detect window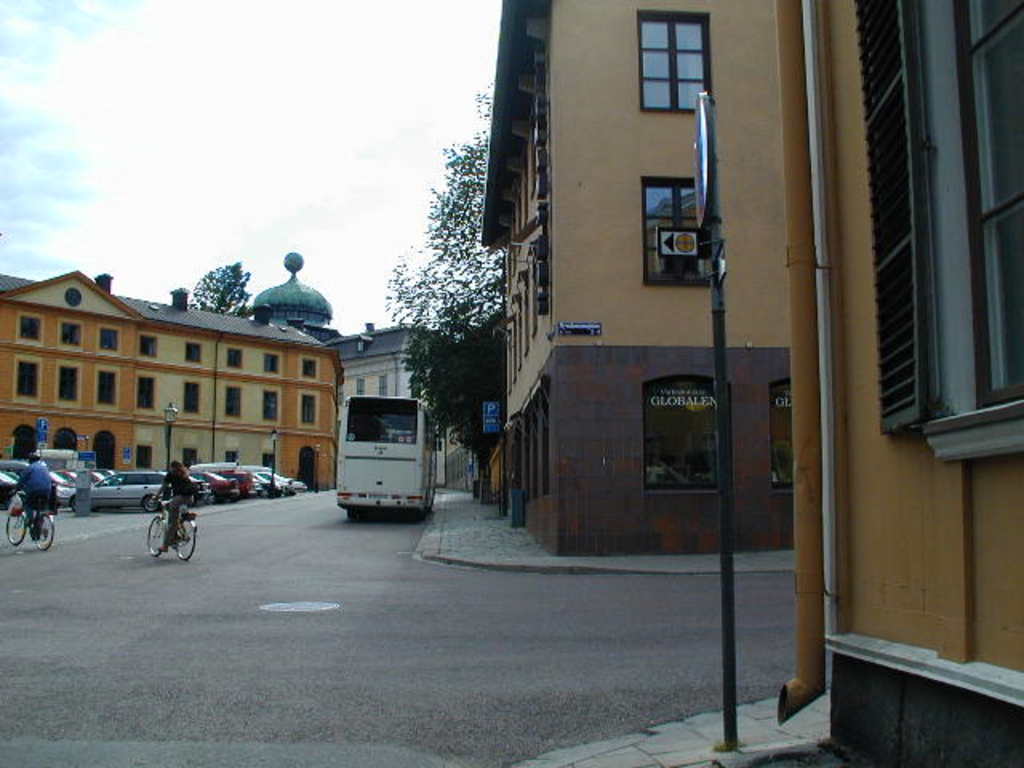
rect(53, 357, 82, 406)
